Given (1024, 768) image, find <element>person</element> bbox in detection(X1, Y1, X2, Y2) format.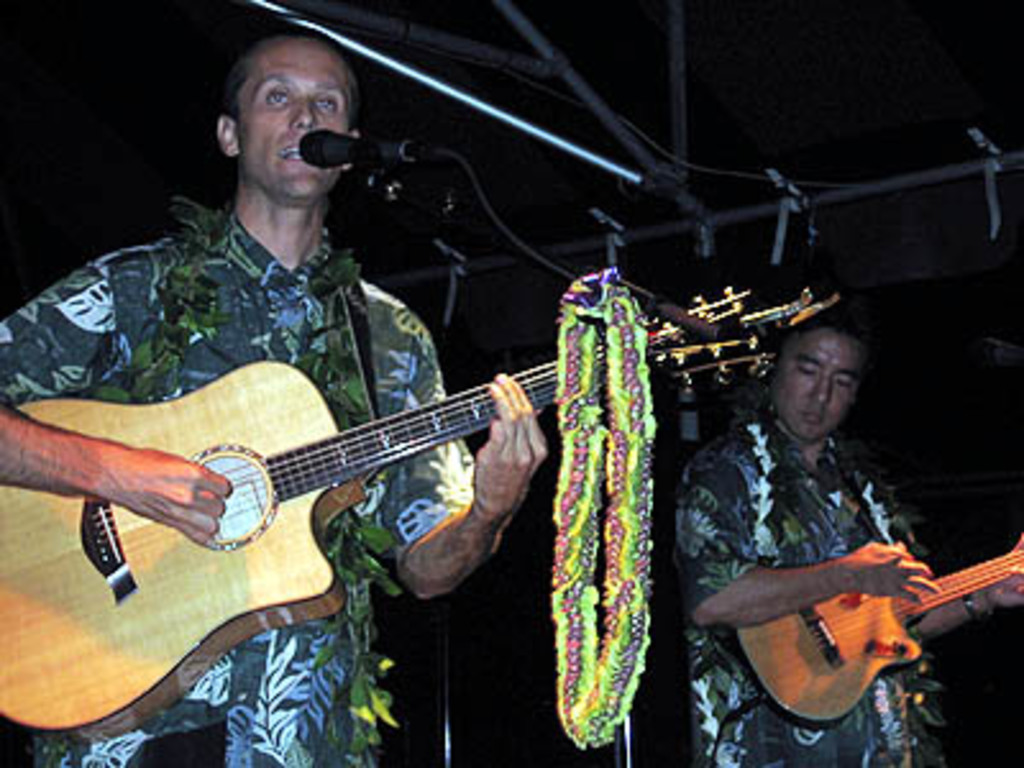
detection(0, 31, 553, 765).
